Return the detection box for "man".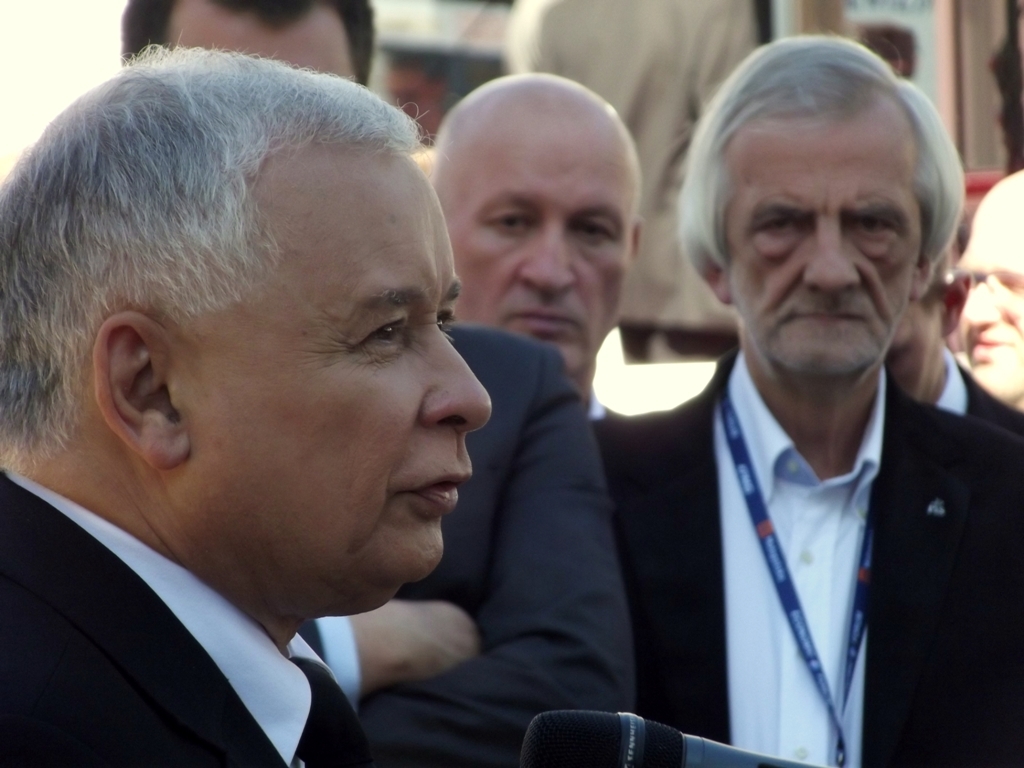
<box>122,0,639,767</box>.
